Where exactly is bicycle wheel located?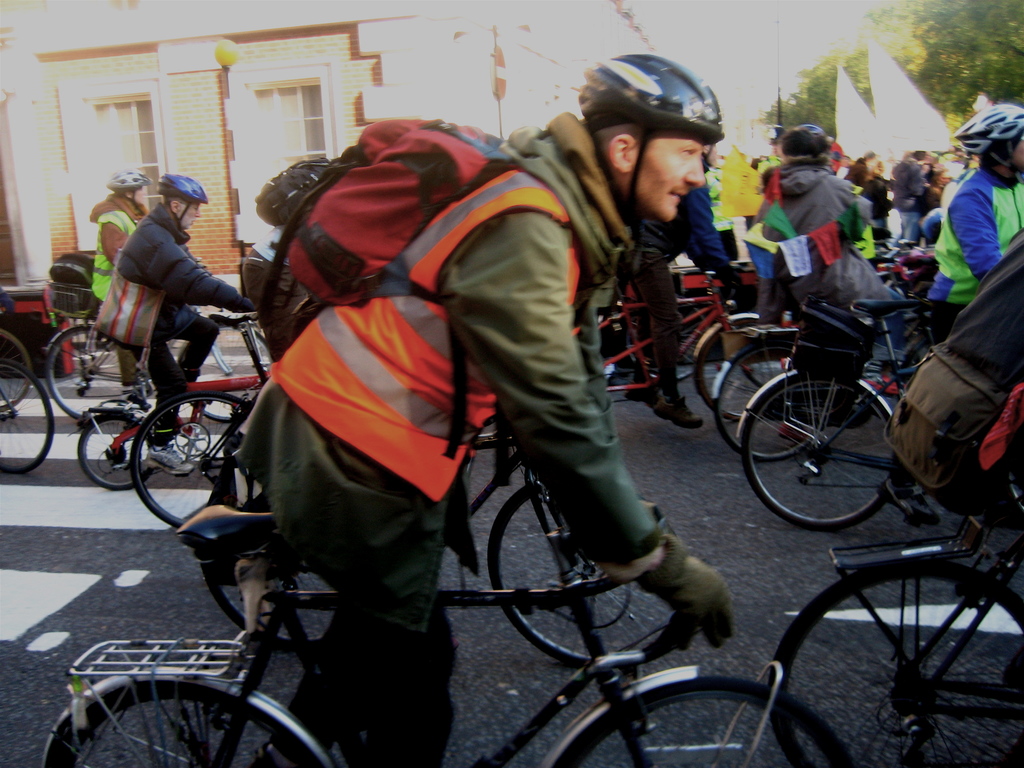
Its bounding box is region(43, 322, 136, 421).
